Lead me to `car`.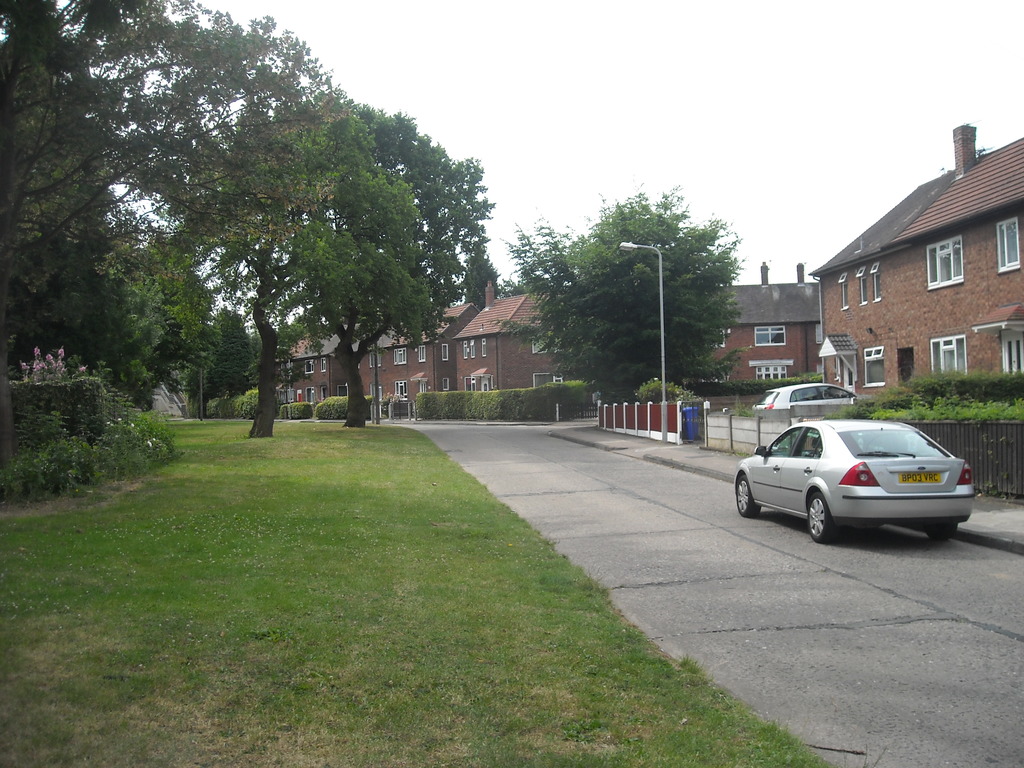
Lead to [left=734, top=418, right=976, bottom=545].
